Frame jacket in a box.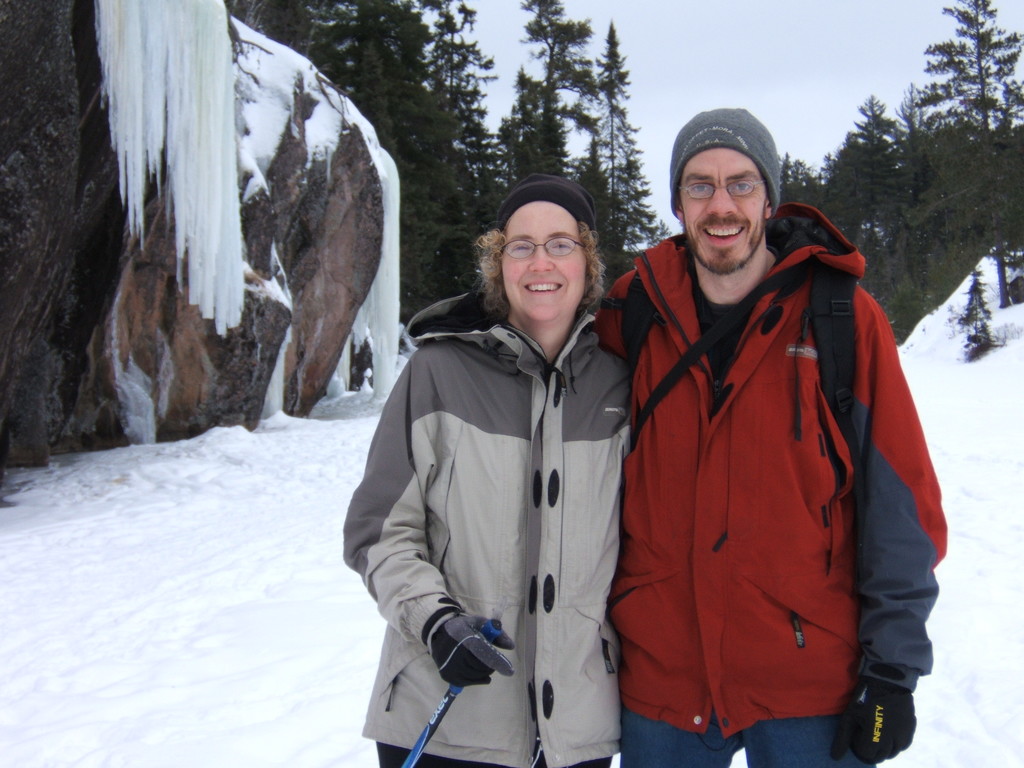
{"x1": 333, "y1": 282, "x2": 641, "y2": 767}.
